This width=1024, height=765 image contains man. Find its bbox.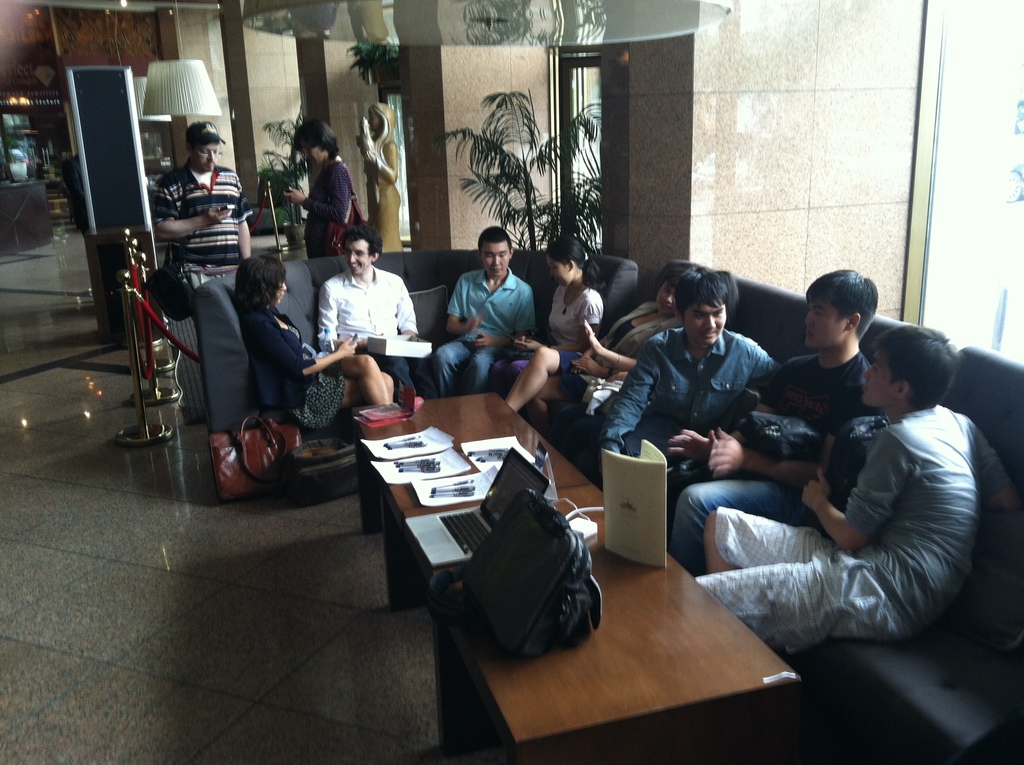
locate(568, 262, 781, 489).
